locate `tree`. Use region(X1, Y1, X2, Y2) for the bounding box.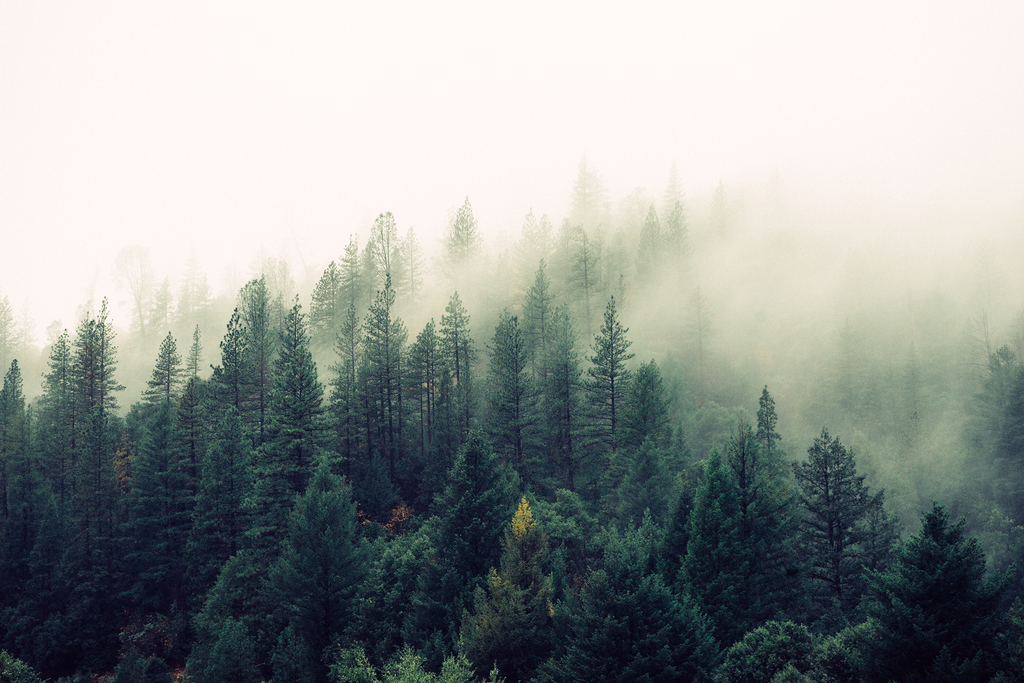
region(611, 432, 678, 519).
